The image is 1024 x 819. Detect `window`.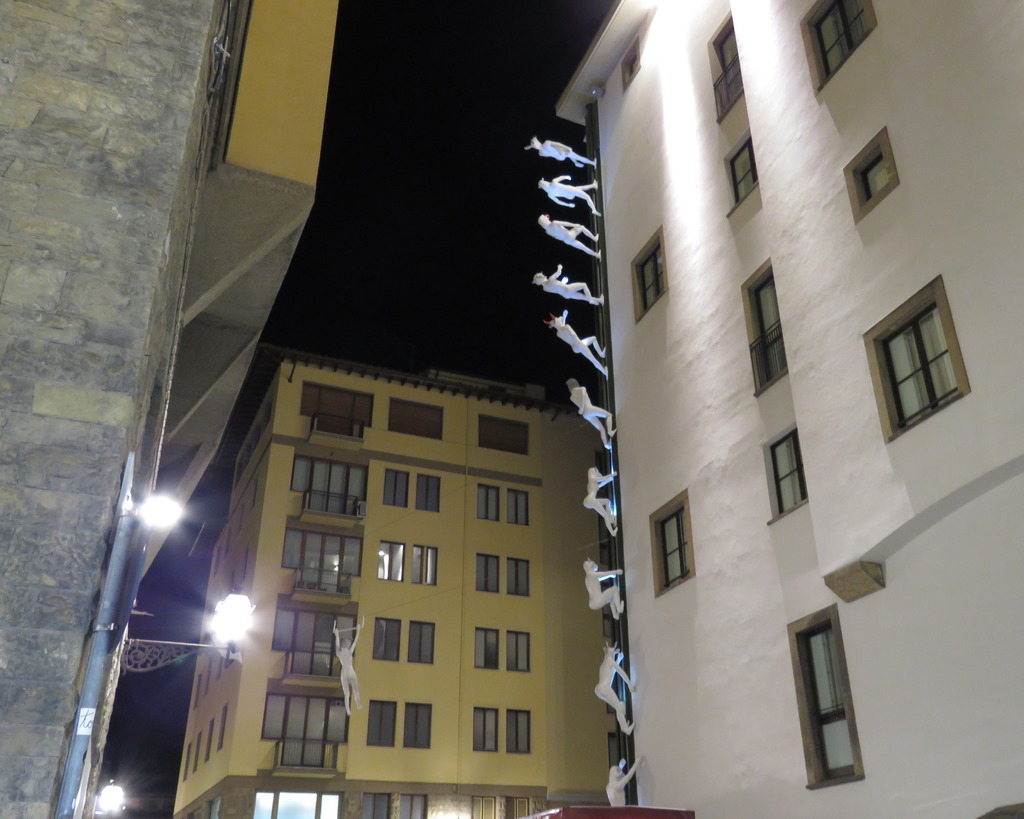
Detection: bbox=[195, 672, 200, 709].
